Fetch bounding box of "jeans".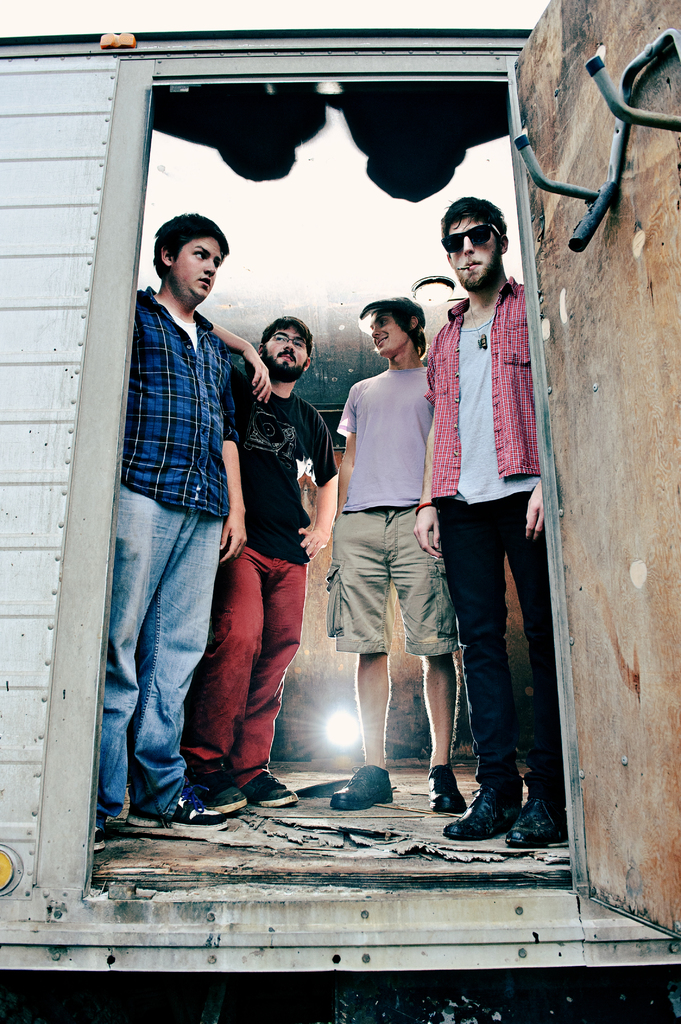
Bbox: 437:504:560:805.
